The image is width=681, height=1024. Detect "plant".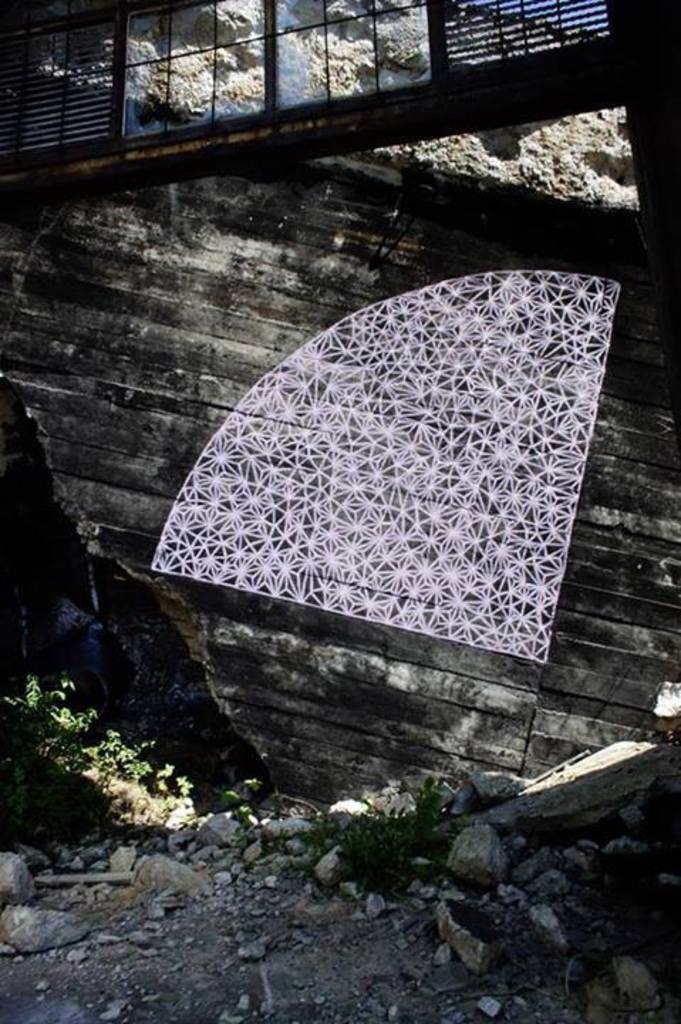
Detection: 0:656:205:873.
